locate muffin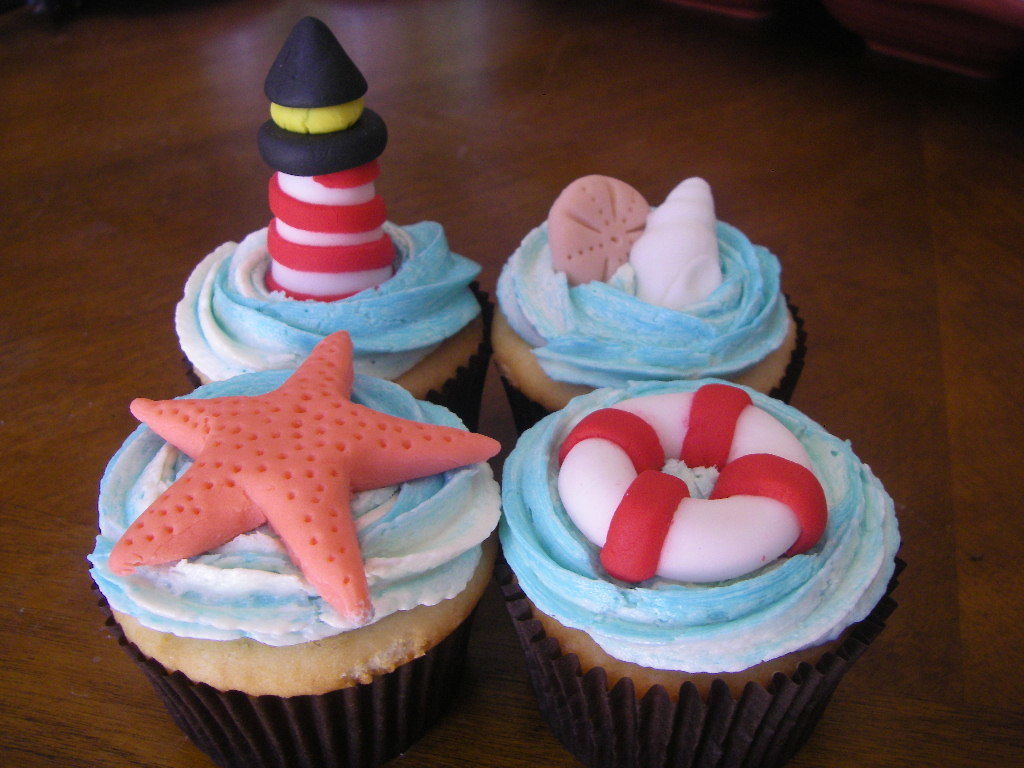
490/373/913/767
